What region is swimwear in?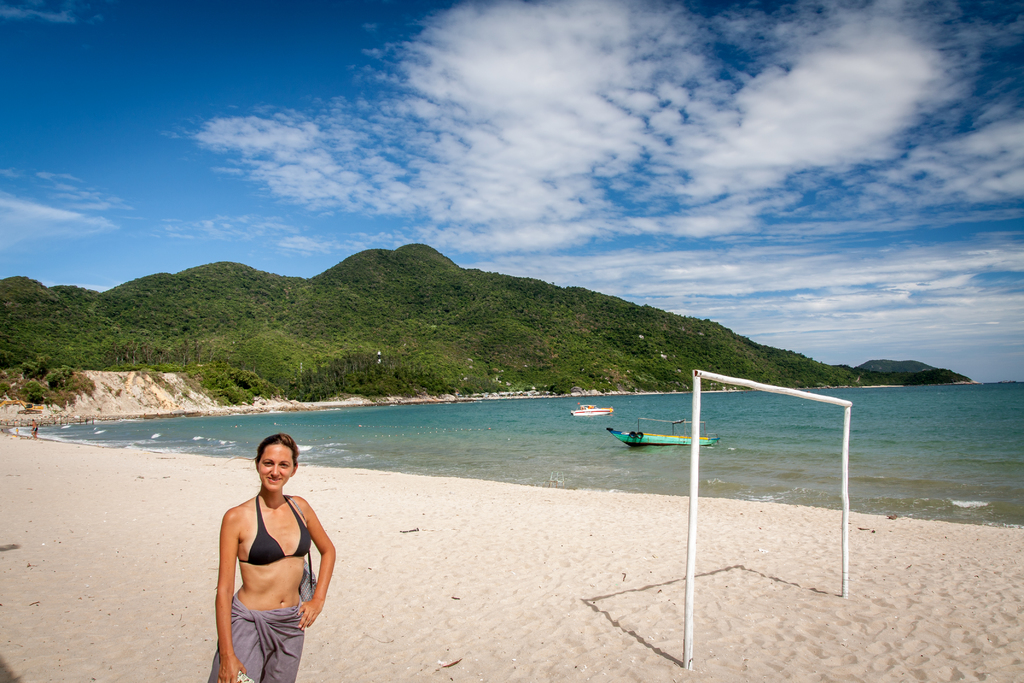
239 498 310 563.
